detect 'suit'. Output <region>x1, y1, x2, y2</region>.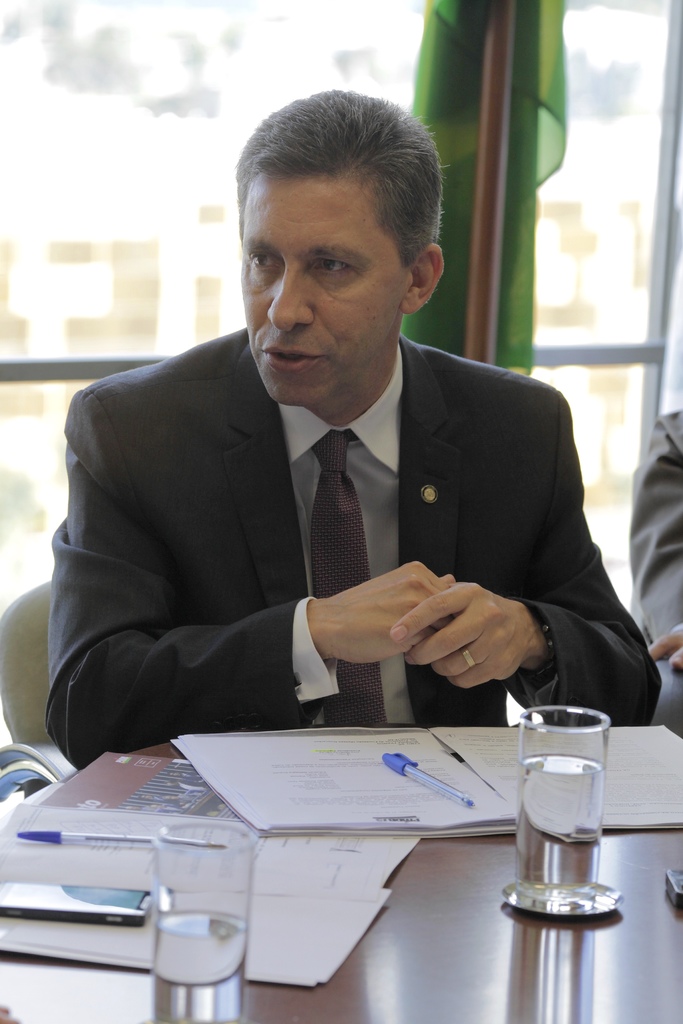
<region>44, 278, 628, 772</region>.
